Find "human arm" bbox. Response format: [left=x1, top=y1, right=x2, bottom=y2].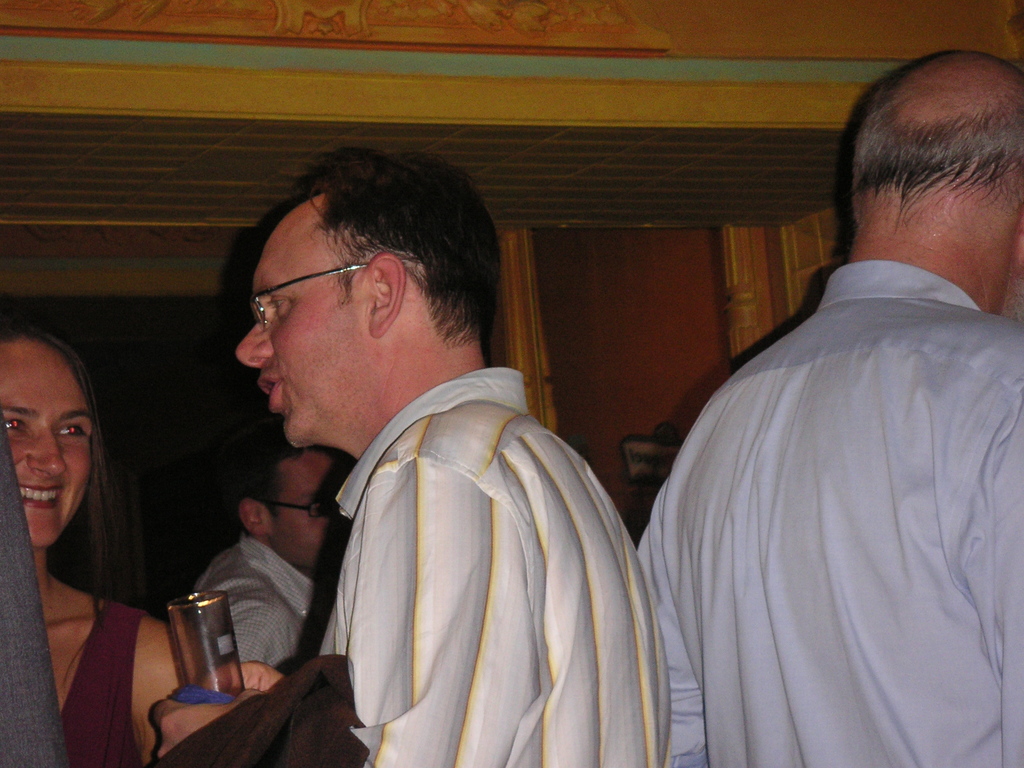
[left=144, top=430, right=588, bottom=767].
